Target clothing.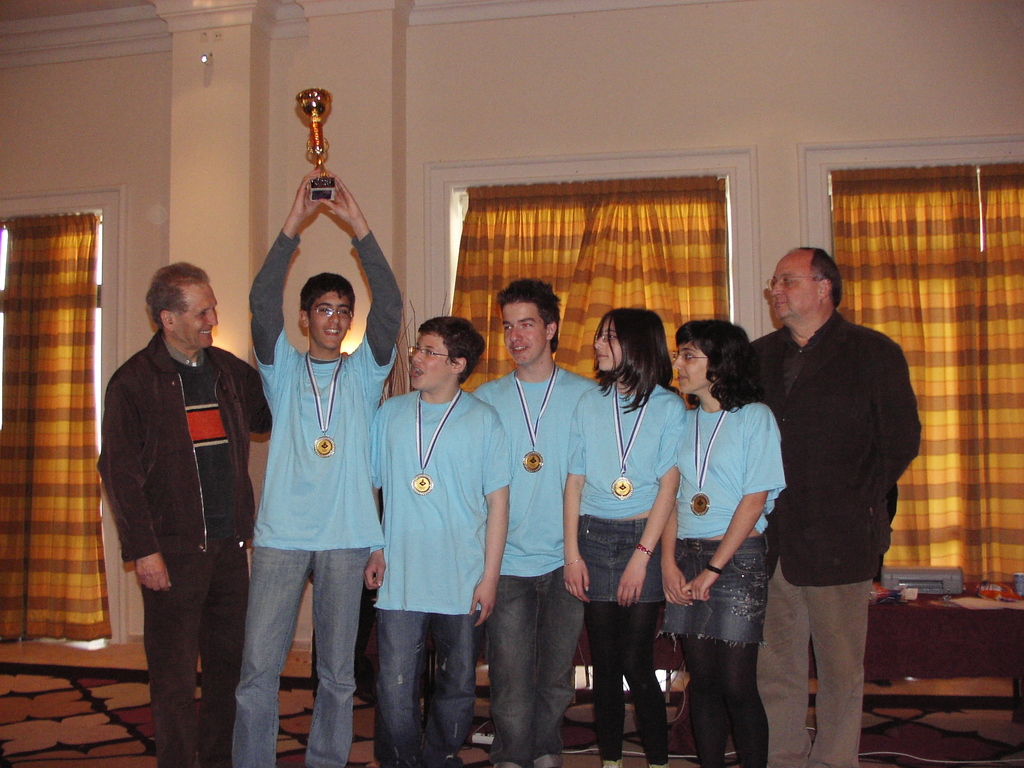
Target region: 574, 392, 678, 514.
